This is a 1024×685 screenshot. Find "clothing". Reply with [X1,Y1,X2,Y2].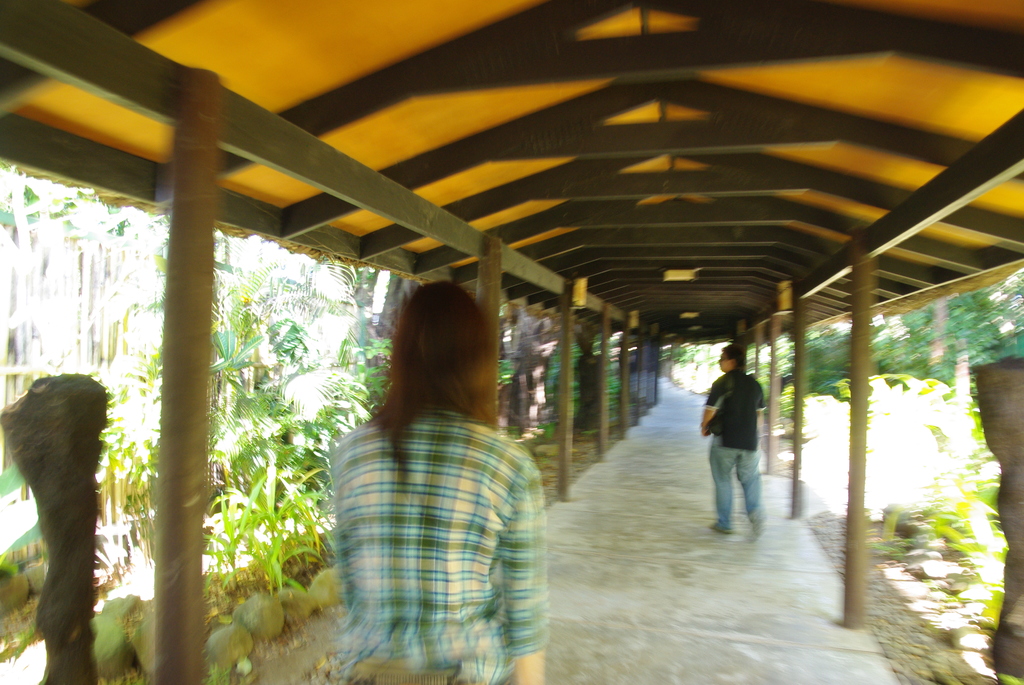
[701,372,769,532].
